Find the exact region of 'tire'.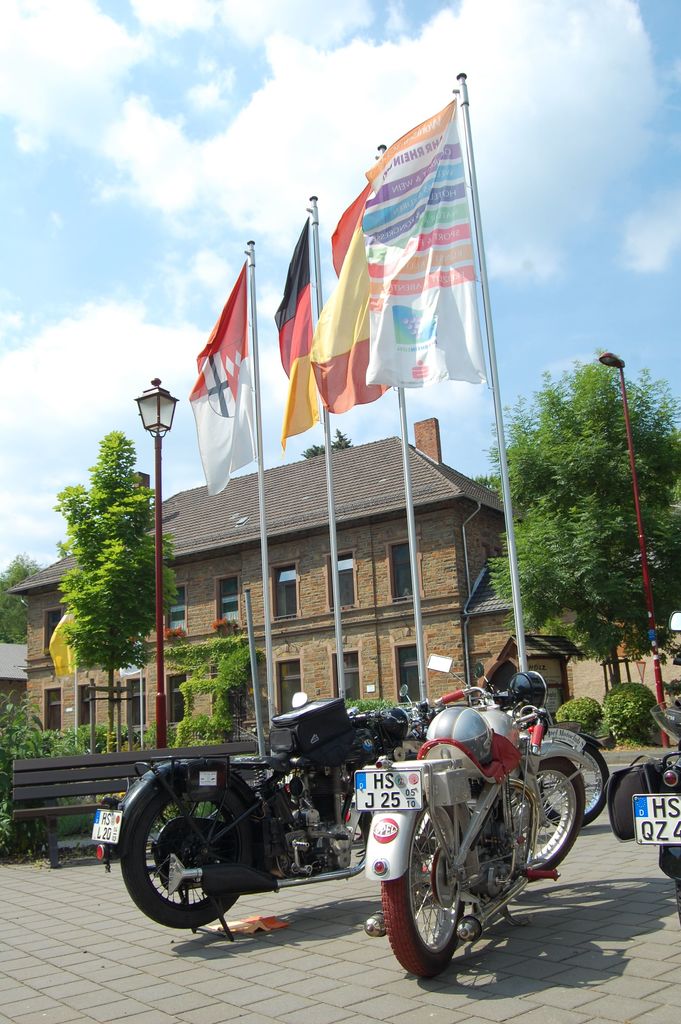
Exact region: region(535, 740, 610, 835).
